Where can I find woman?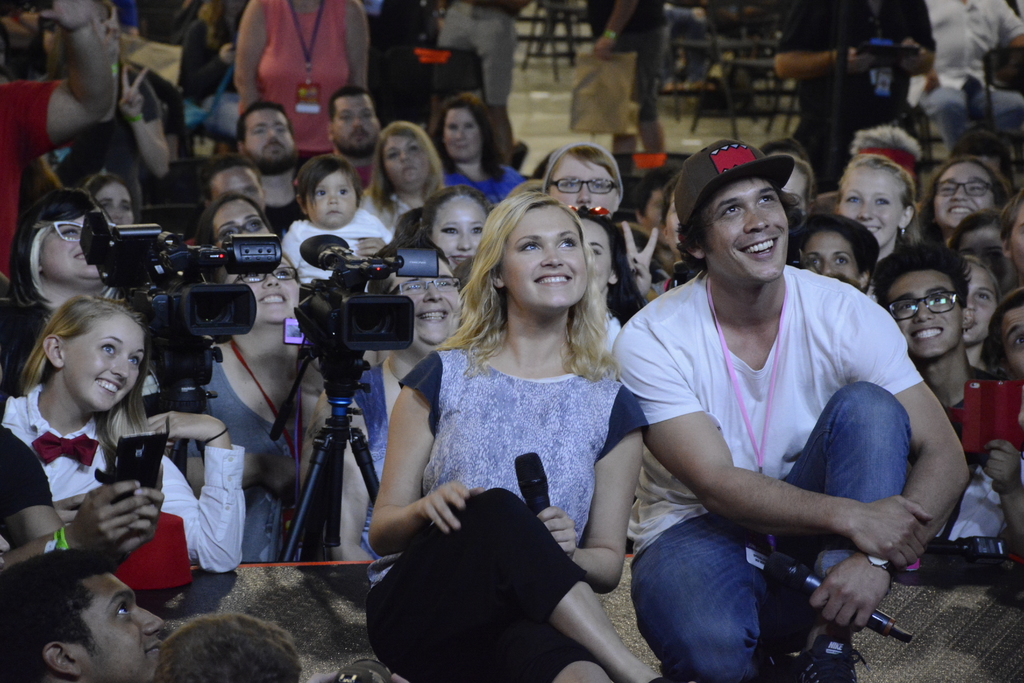
You can find it at 0 289 243 582.
